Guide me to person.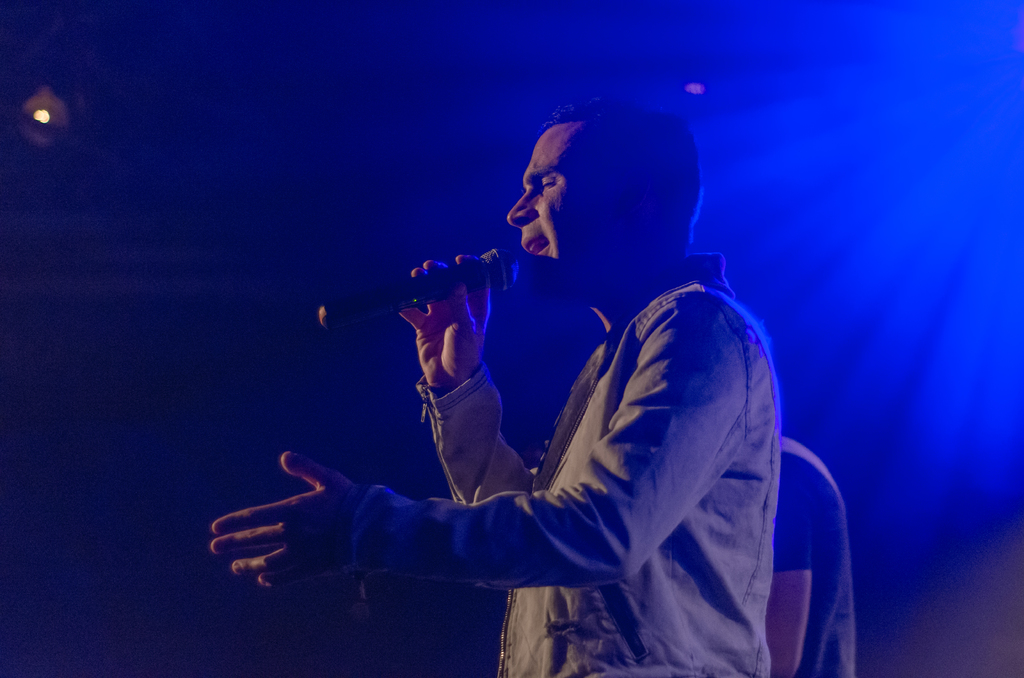
Guidance: (766, 433, 845, 677).
